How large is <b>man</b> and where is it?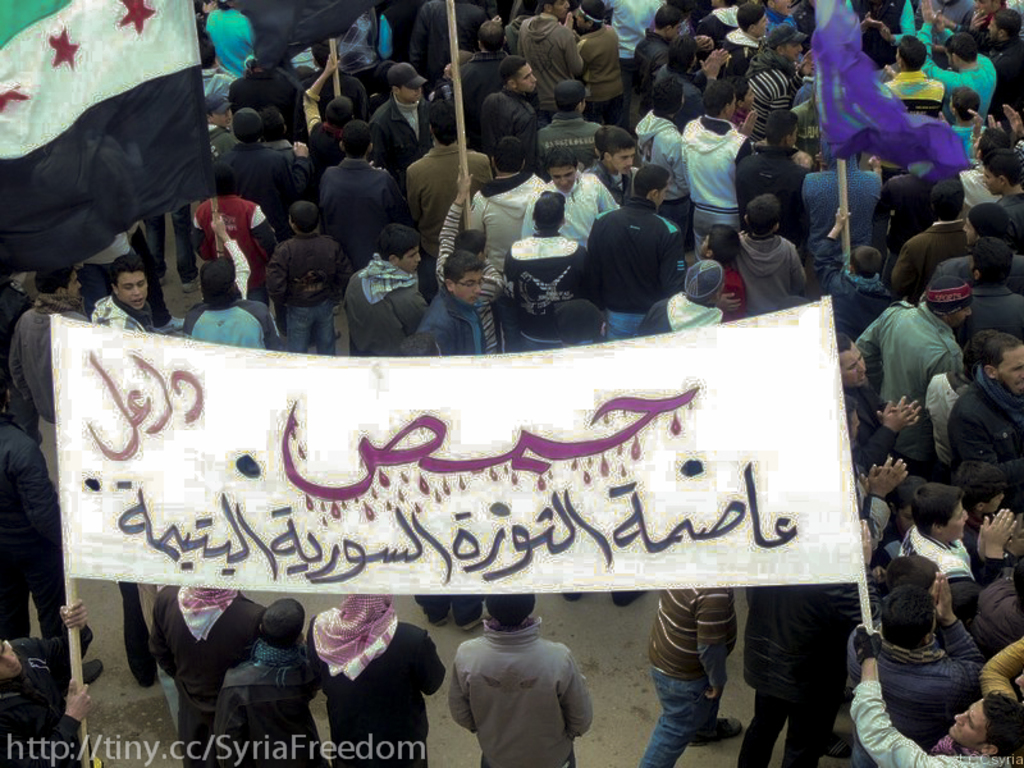
Bounding box: 947:323:1023:506.
